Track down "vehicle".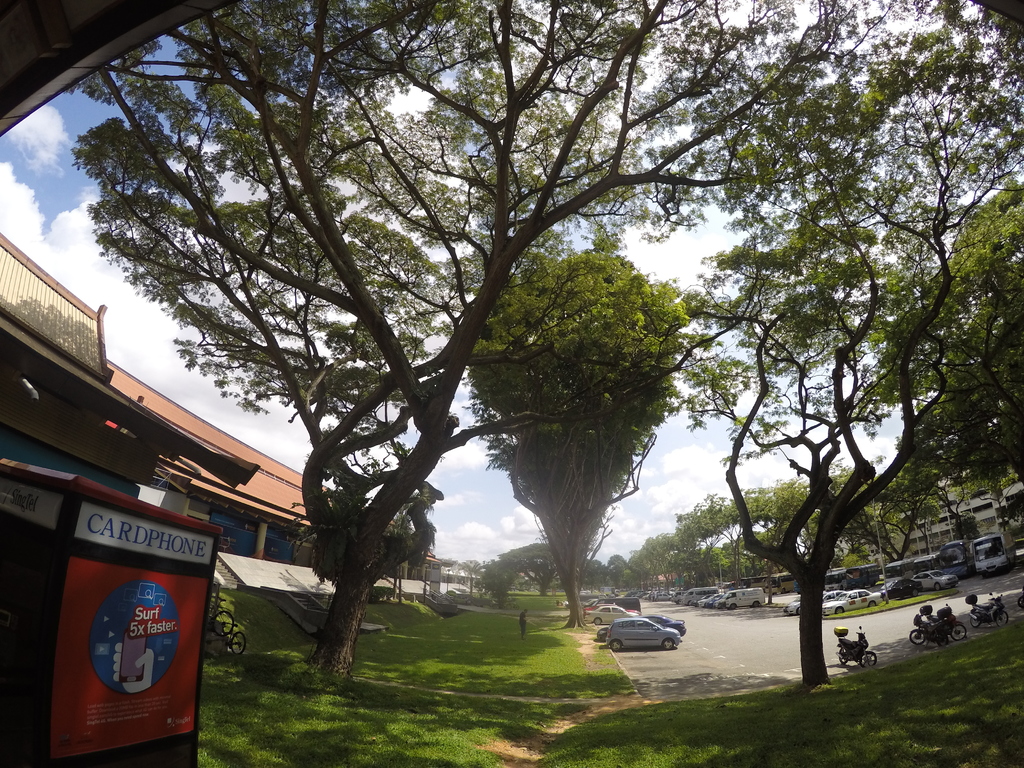
Tracked to 970, 532, 1016, 575.
